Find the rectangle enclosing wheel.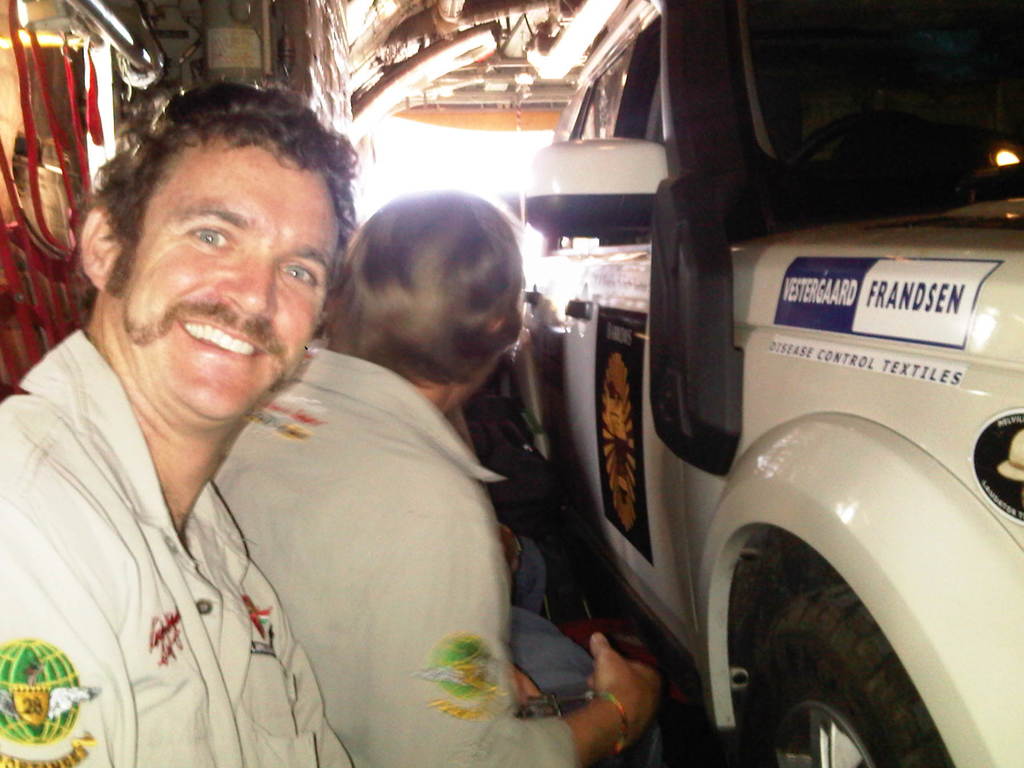
(x1=721, y1=529, x2=961, y2=766).
